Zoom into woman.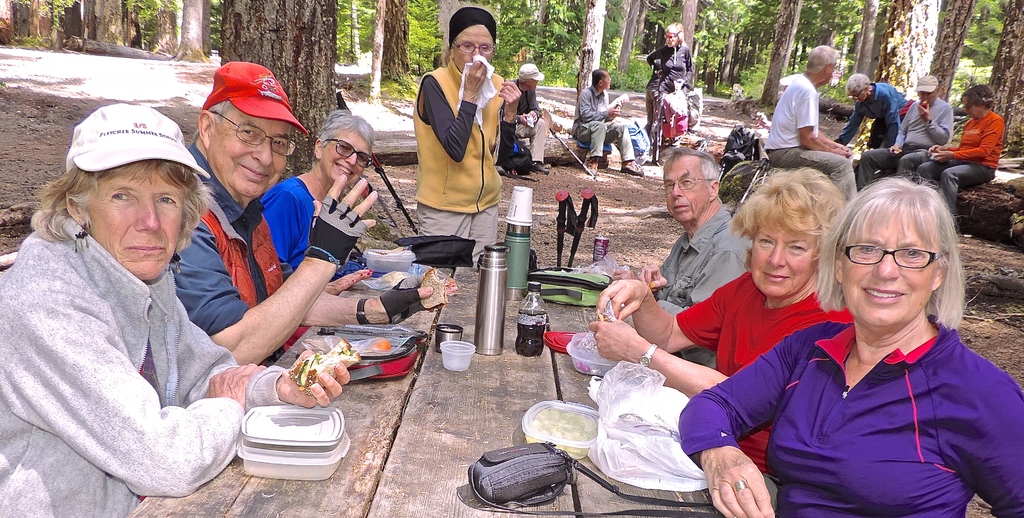
Zoom target: rect(255, 108, 407, 291).
